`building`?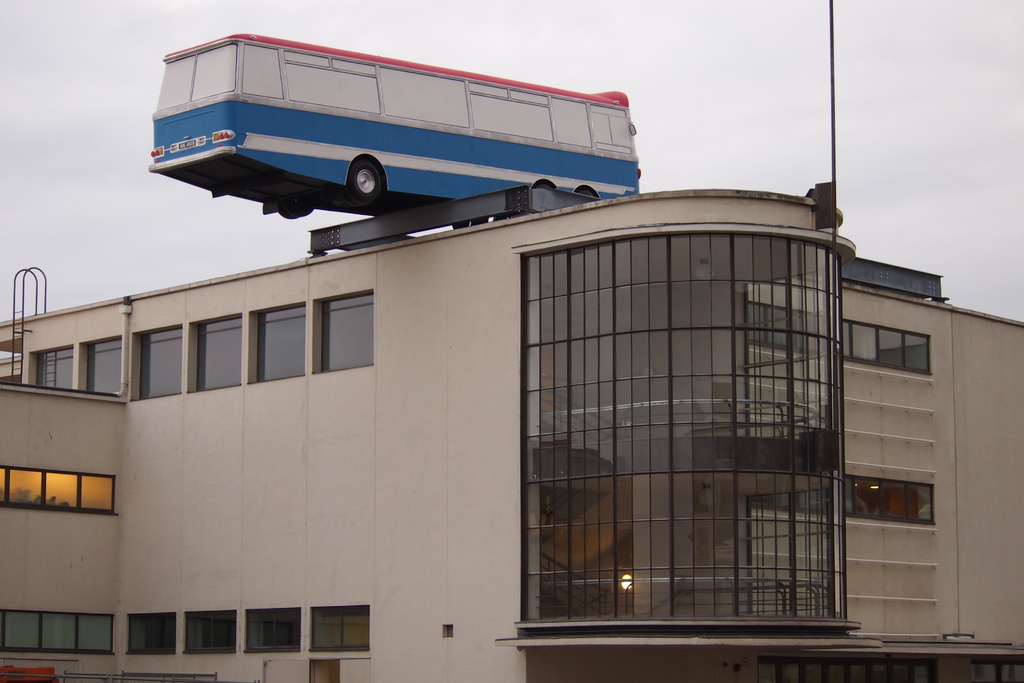
box=[0, 190, 1023, 682]
